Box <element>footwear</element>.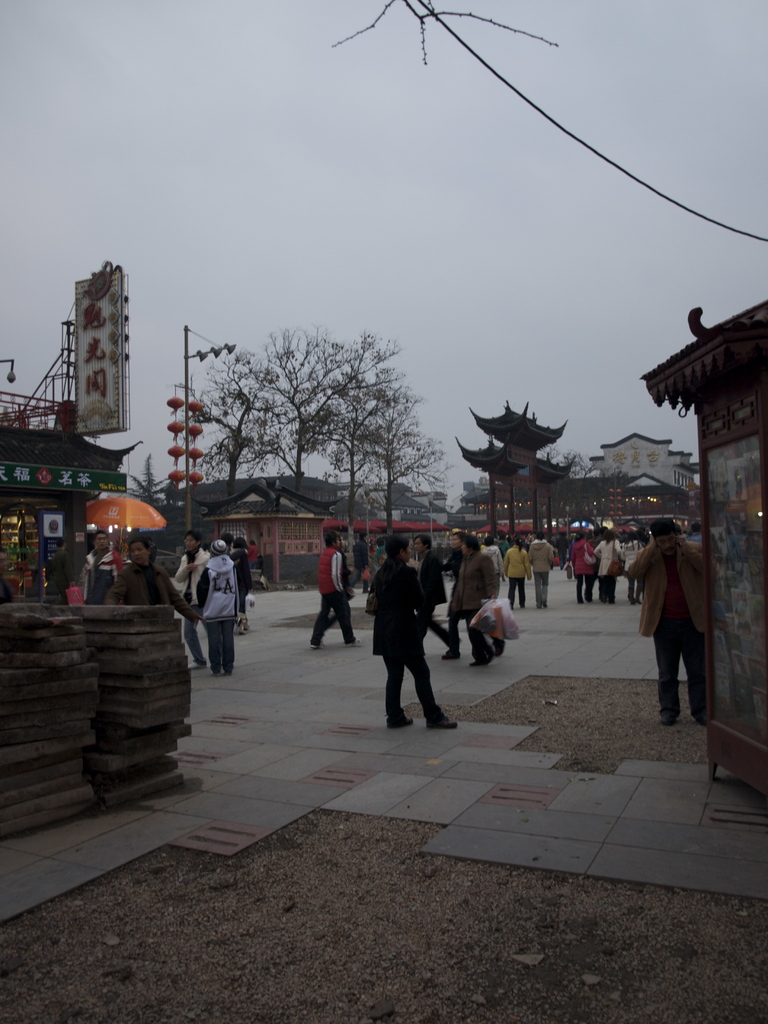
crop(308, 643, 322, 650).
